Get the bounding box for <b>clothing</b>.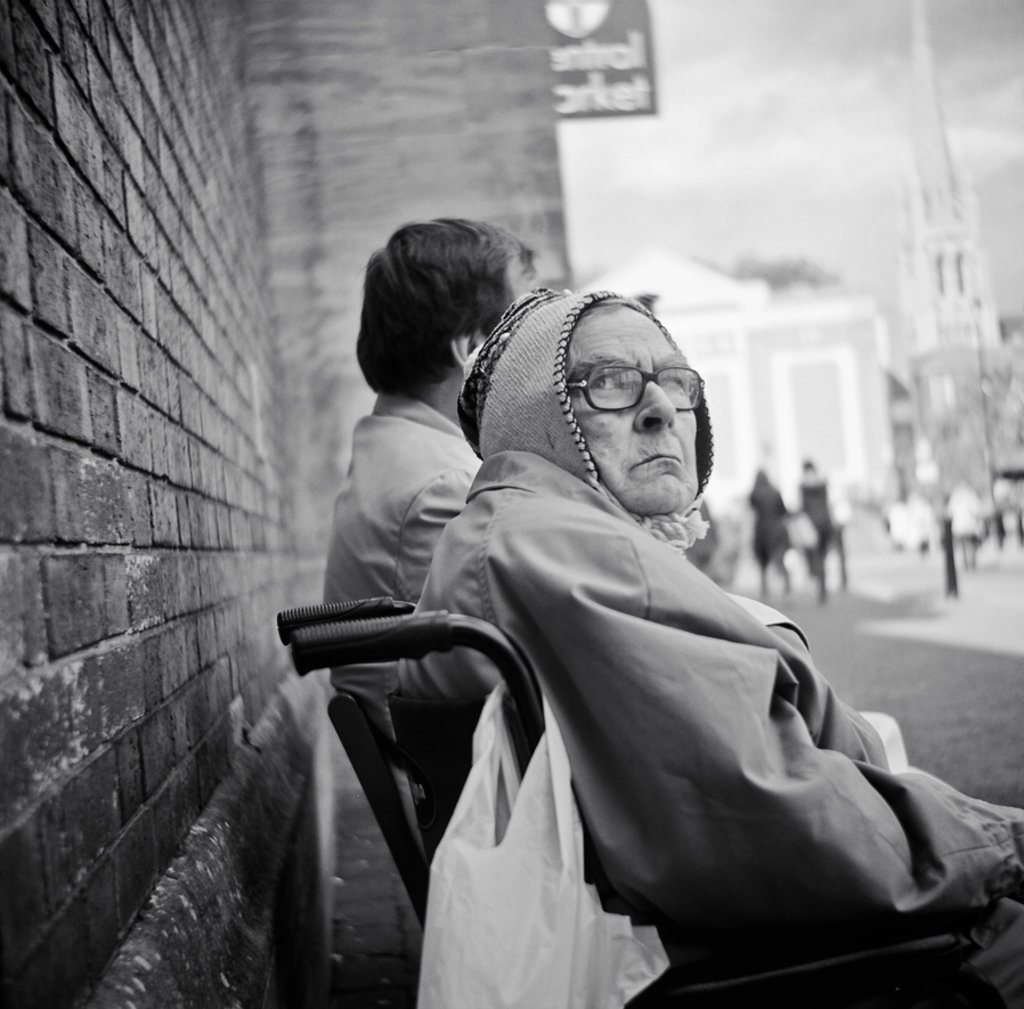
347, 367, 973, 990.
